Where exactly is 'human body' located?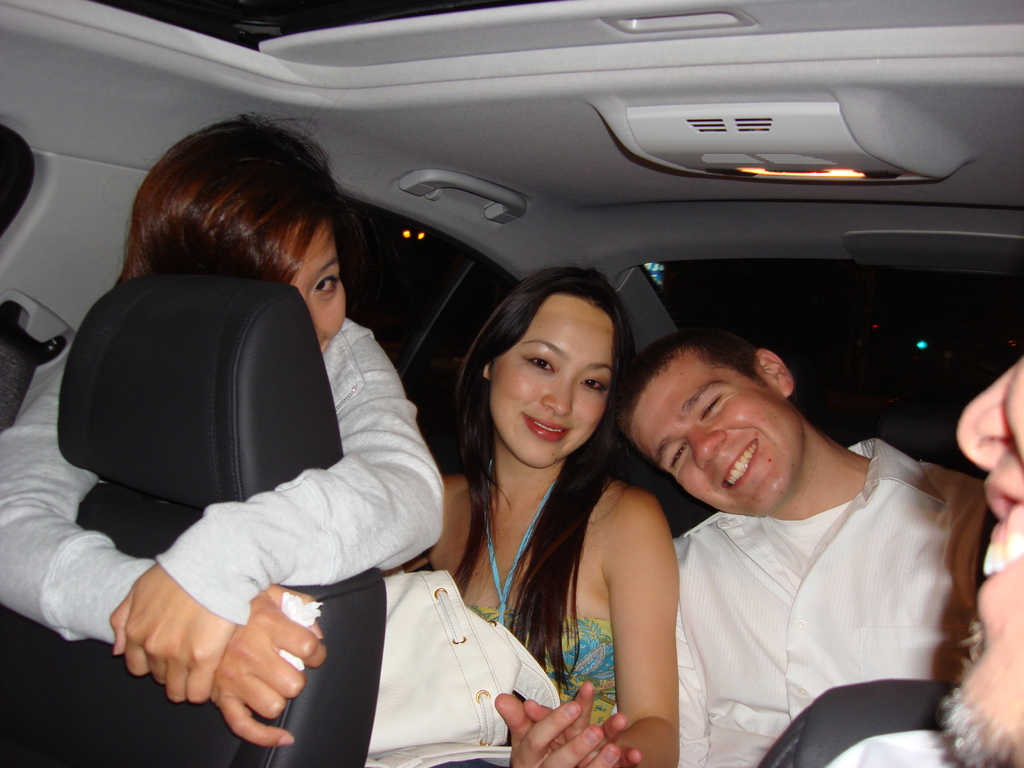
Its bounding box is (left=429, top=259, right=703, bottom=767).
